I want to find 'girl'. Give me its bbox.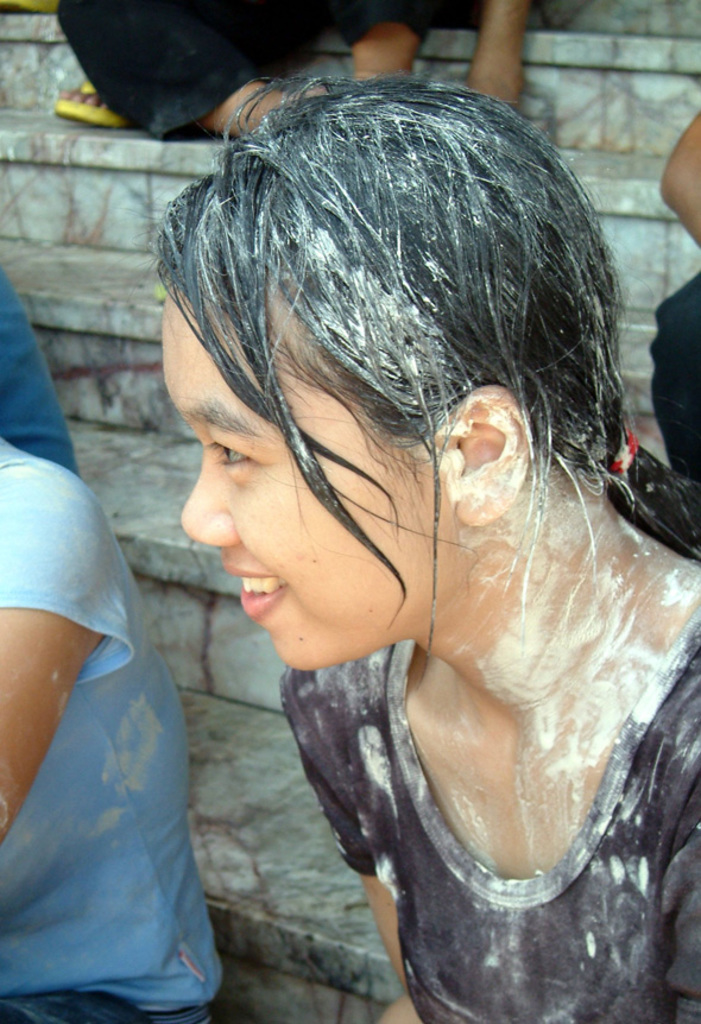
l=153, t=67, r=700, b=1022.
